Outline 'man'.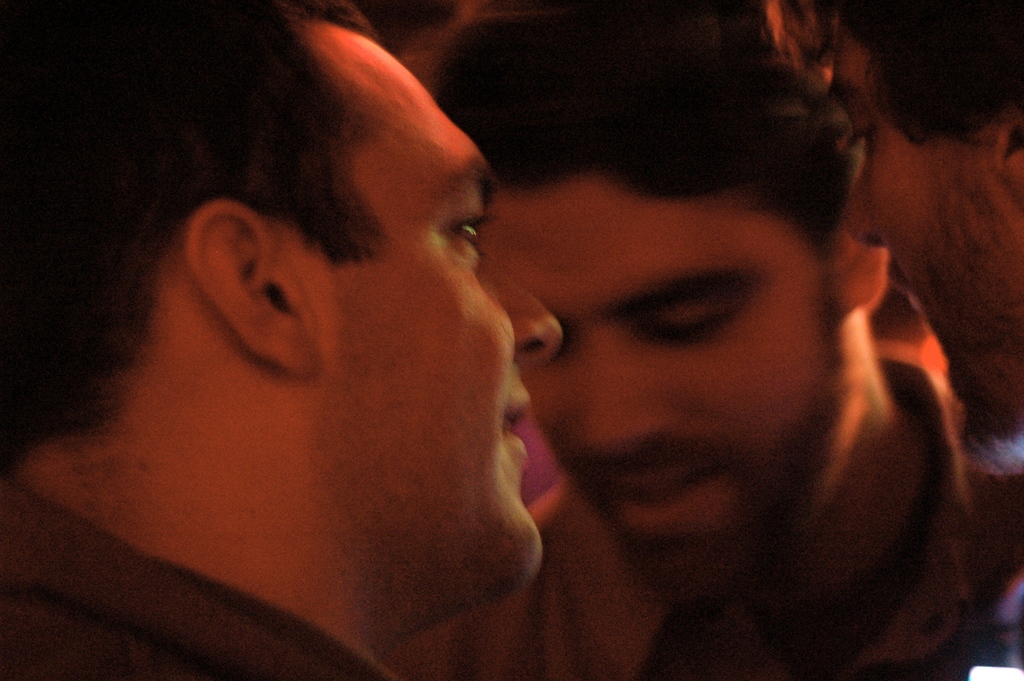
Outline: l=0, t=0, r=554, b=673.
